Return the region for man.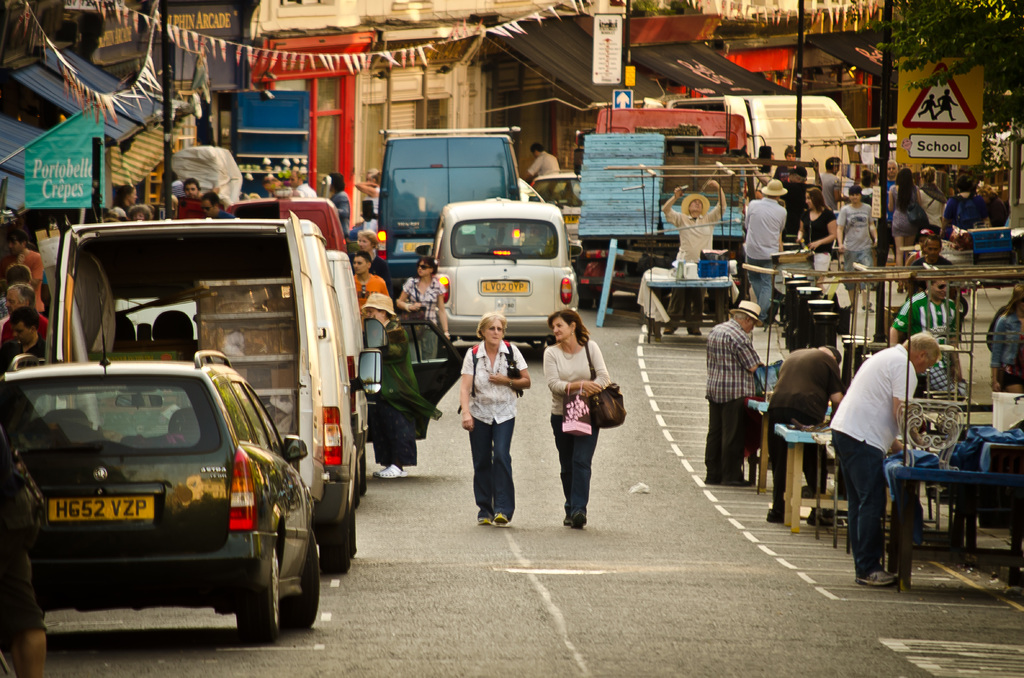
(887,278,962,403).
